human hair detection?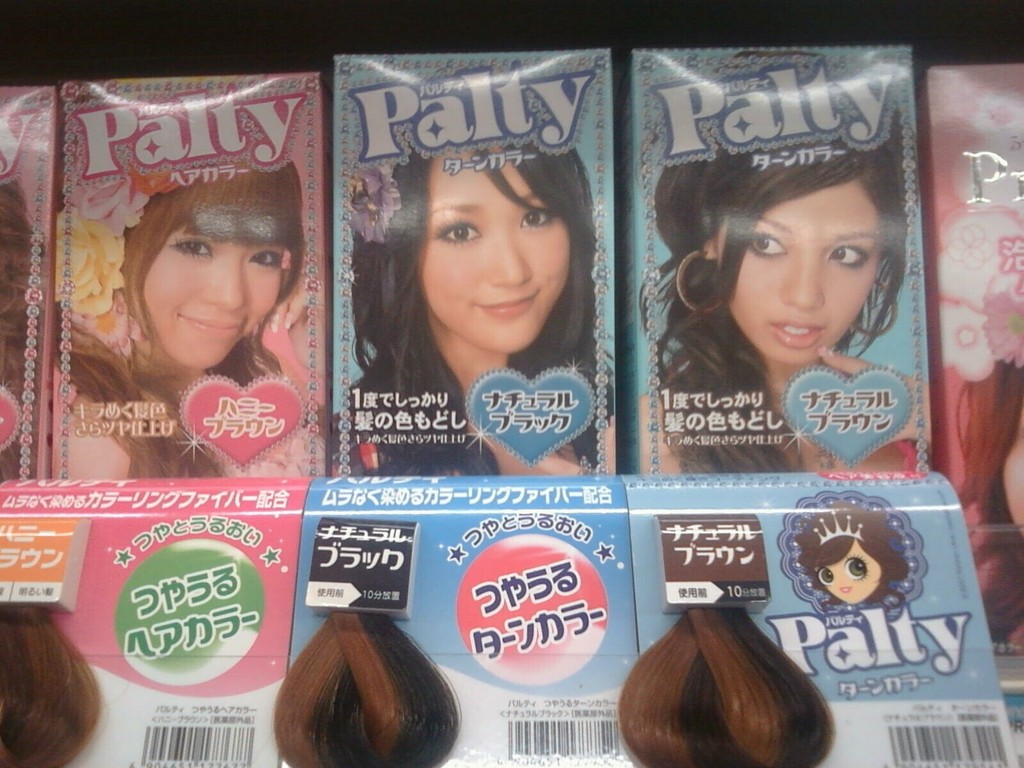
{"x1": 351, "y1": 116, "x2": 616, "y2": 480}
